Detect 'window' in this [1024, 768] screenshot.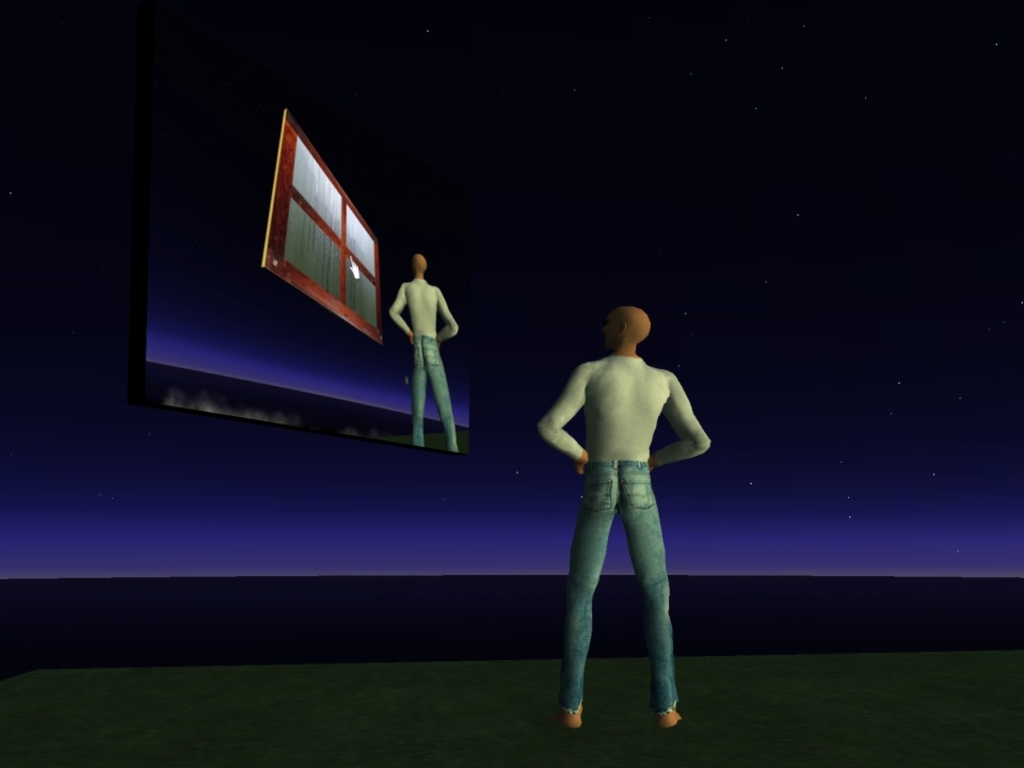
Detection: rect(261, 112, 385, 341).
